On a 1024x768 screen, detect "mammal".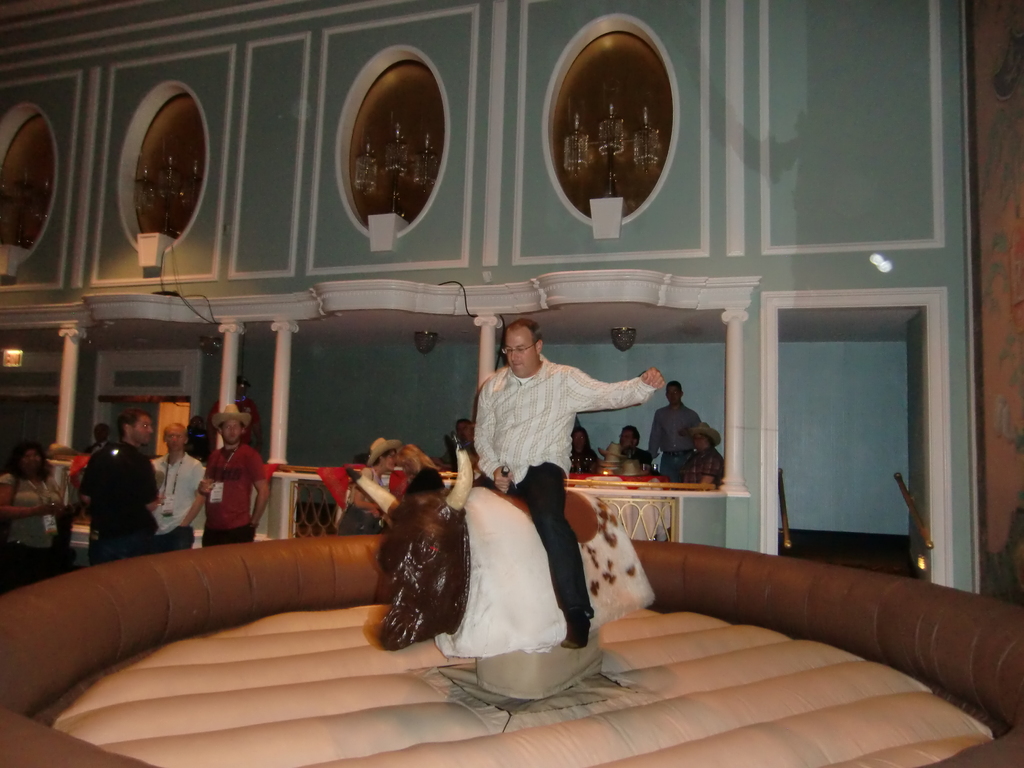
{"left": 614, "top": 422, "right": 645, "bottom": 466}.
